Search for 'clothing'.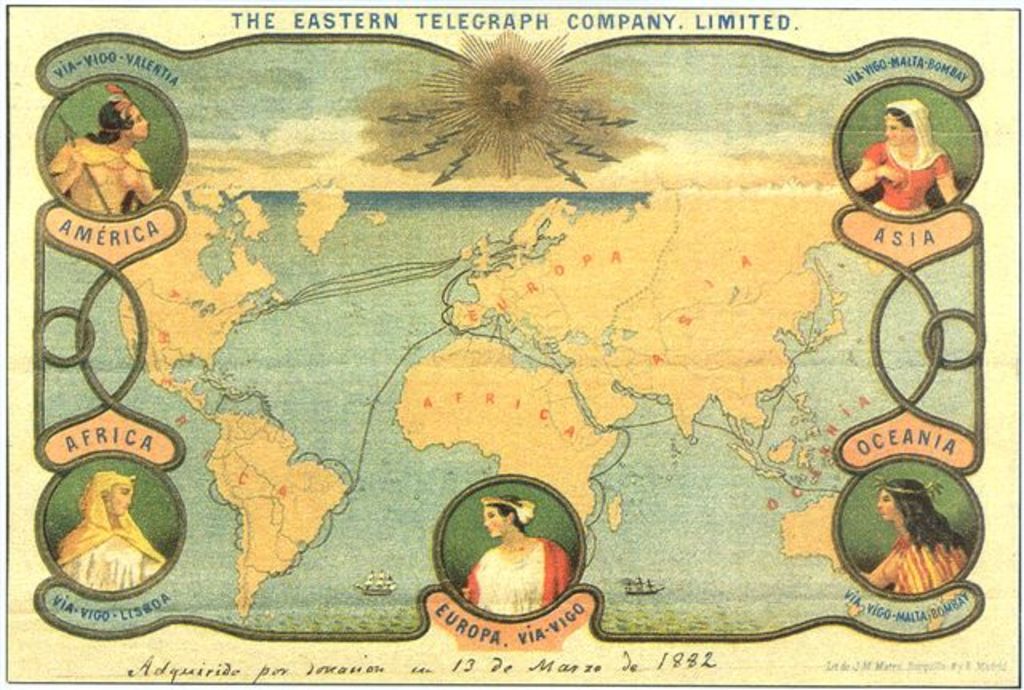
Found at {"left": 448, "top": 532, "right": 571, "bottom": 620}.
